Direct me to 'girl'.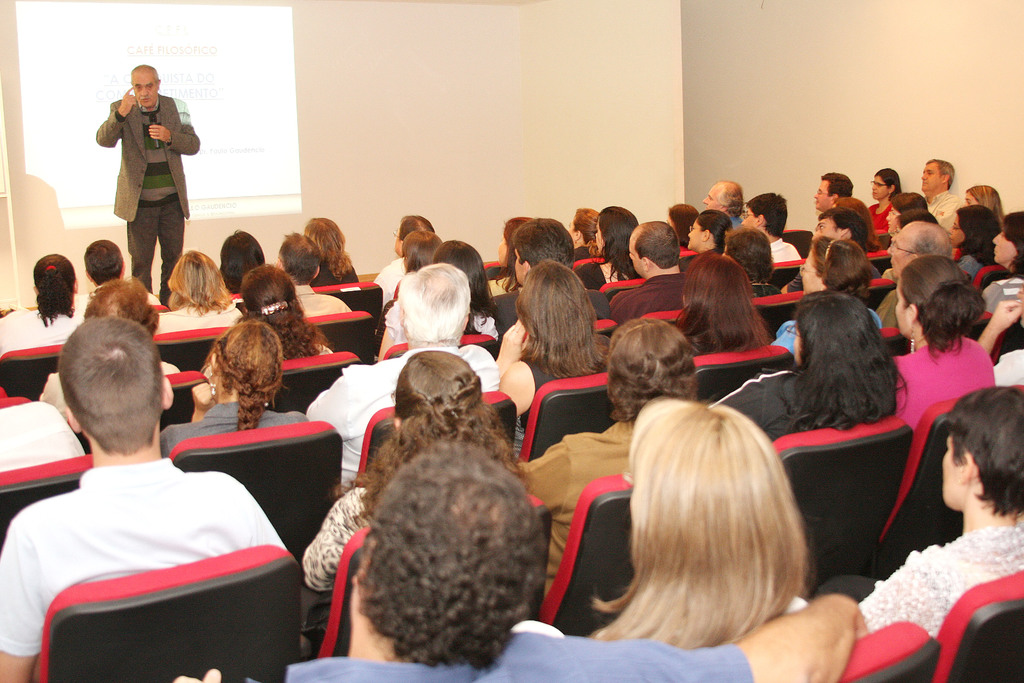
Direction: <region>865, 162, 905, 238</region>.
